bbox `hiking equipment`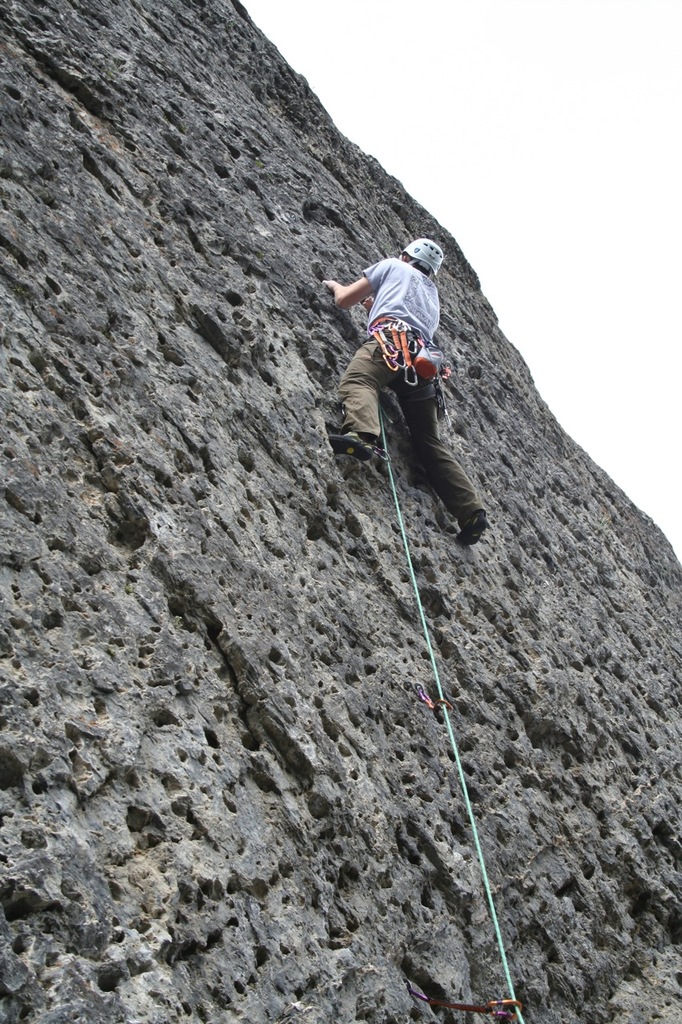
366 321 449 421
